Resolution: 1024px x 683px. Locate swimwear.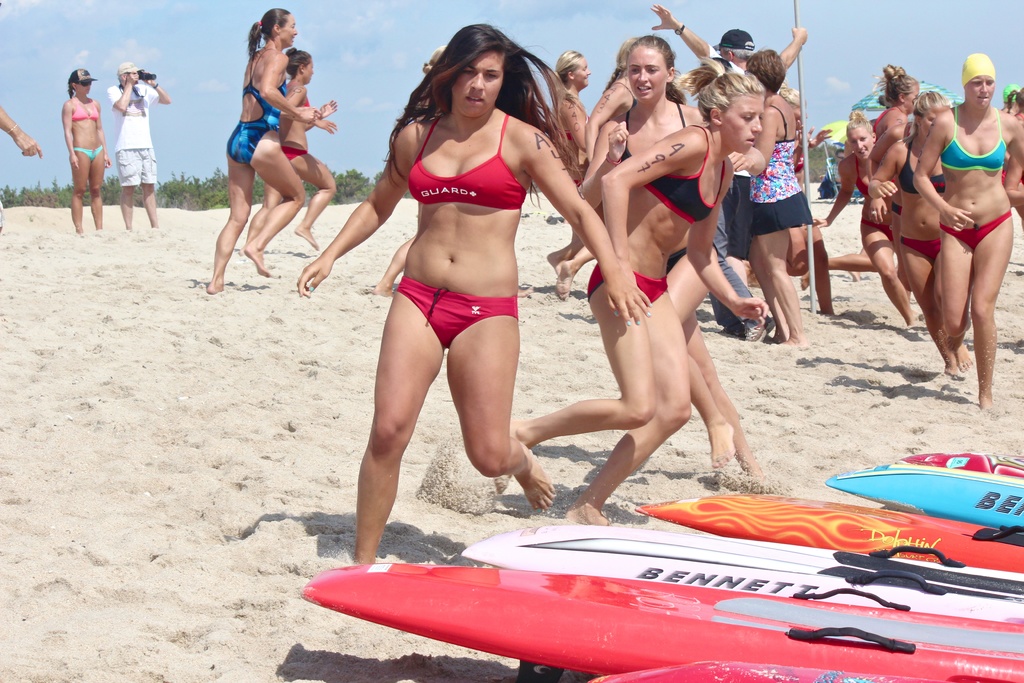
399:277:519:345.
